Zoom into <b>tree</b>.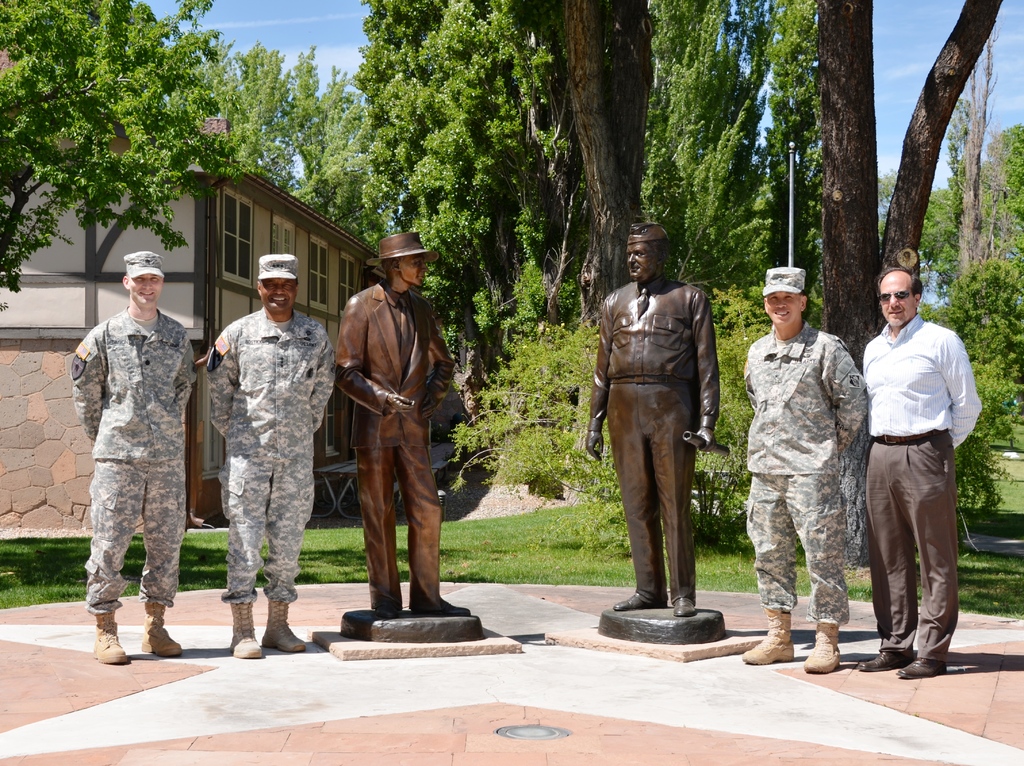
Zoom target: <box>538,0,664,332</box>.
